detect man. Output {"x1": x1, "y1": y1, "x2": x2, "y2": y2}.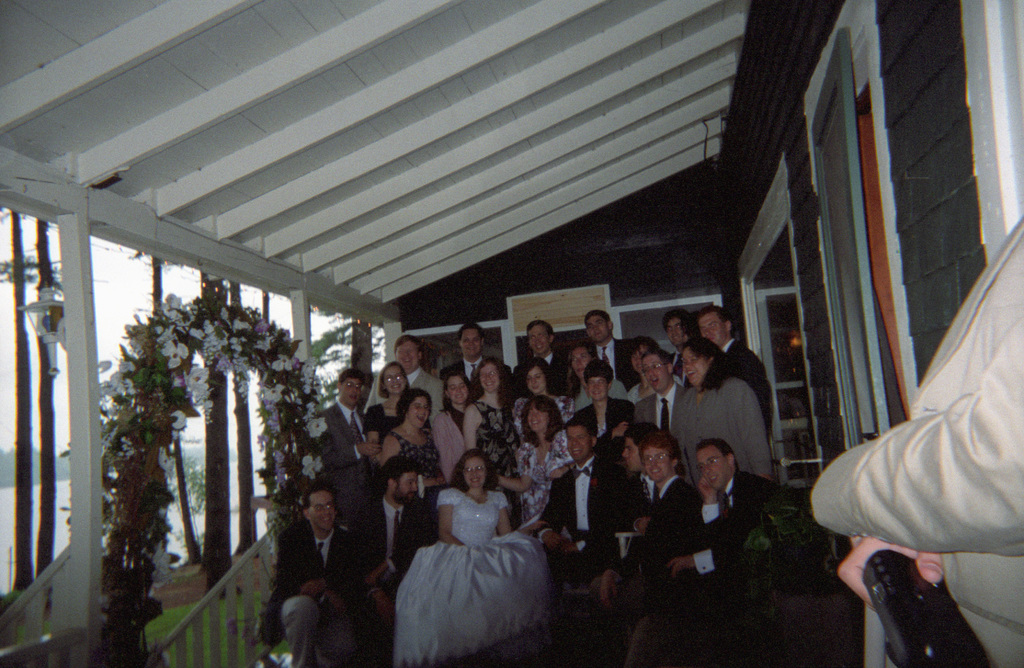
{"x1": 648, "y1": 421, "x2": 774, "y2": 665}.
